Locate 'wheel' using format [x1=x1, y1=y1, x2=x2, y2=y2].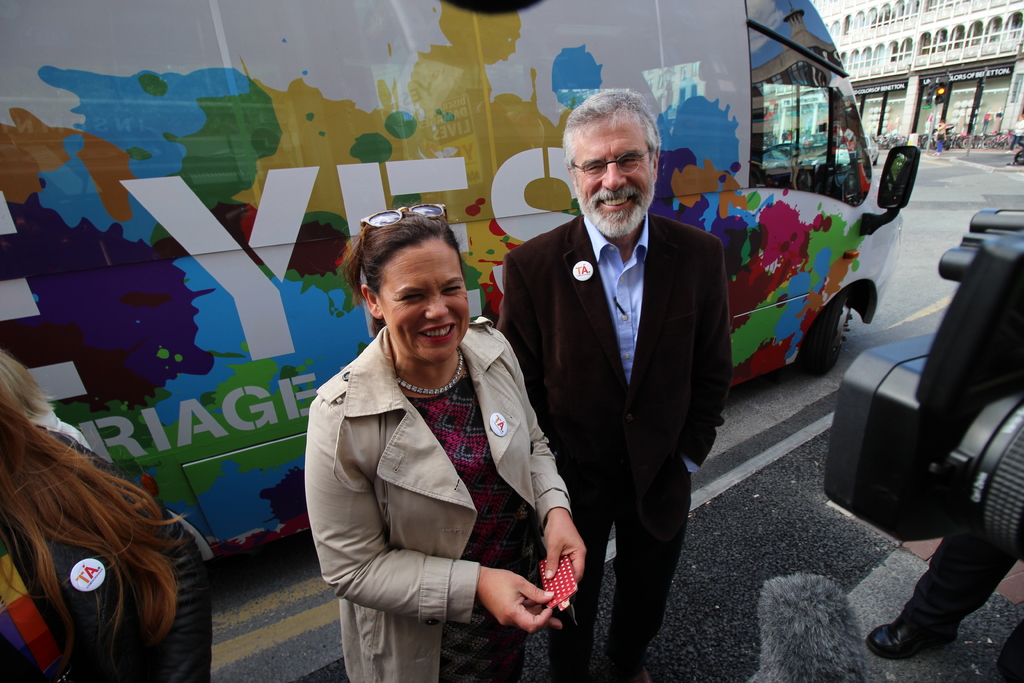
[x1=749, y1=142, x2=799, y2=185].
